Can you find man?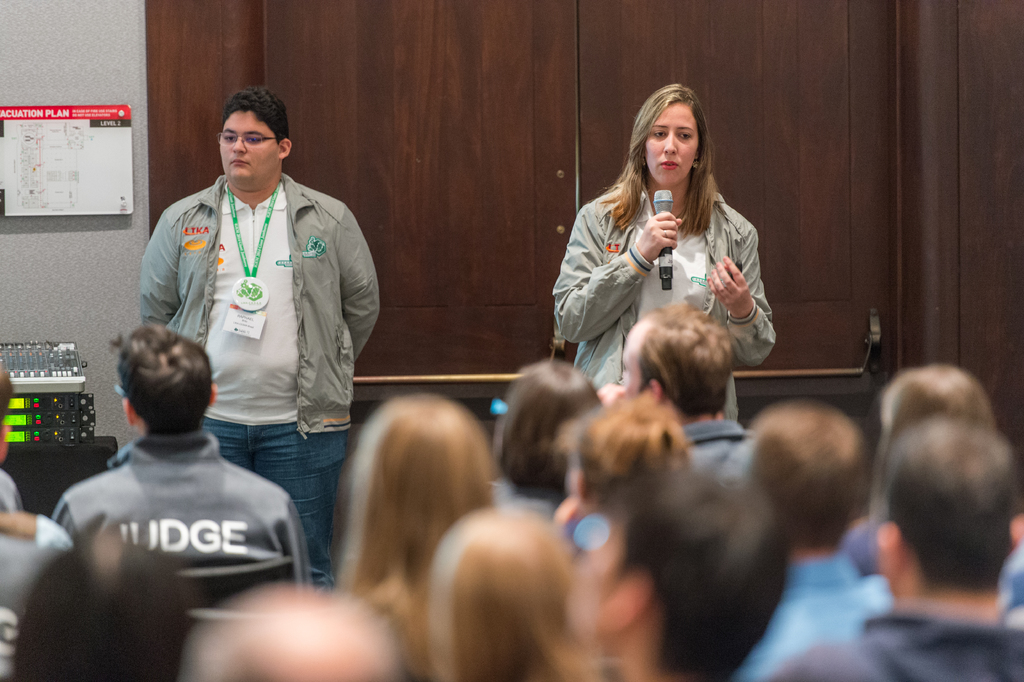
Yes, bounding box: 596,299,750,474.
